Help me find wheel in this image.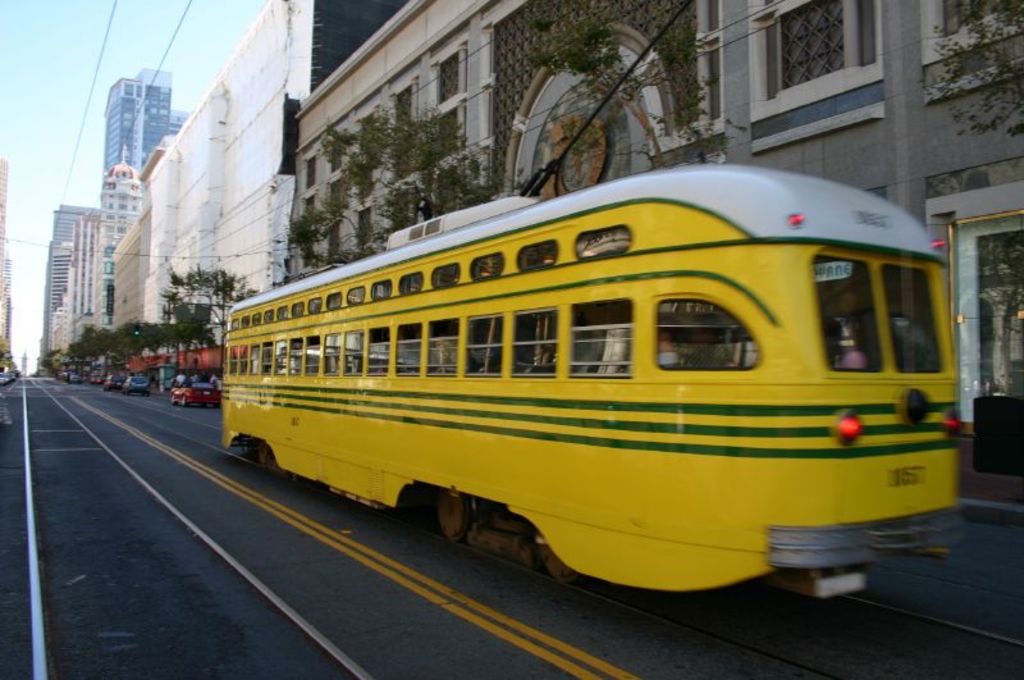
Found it: [179, 392, 184, 403].
